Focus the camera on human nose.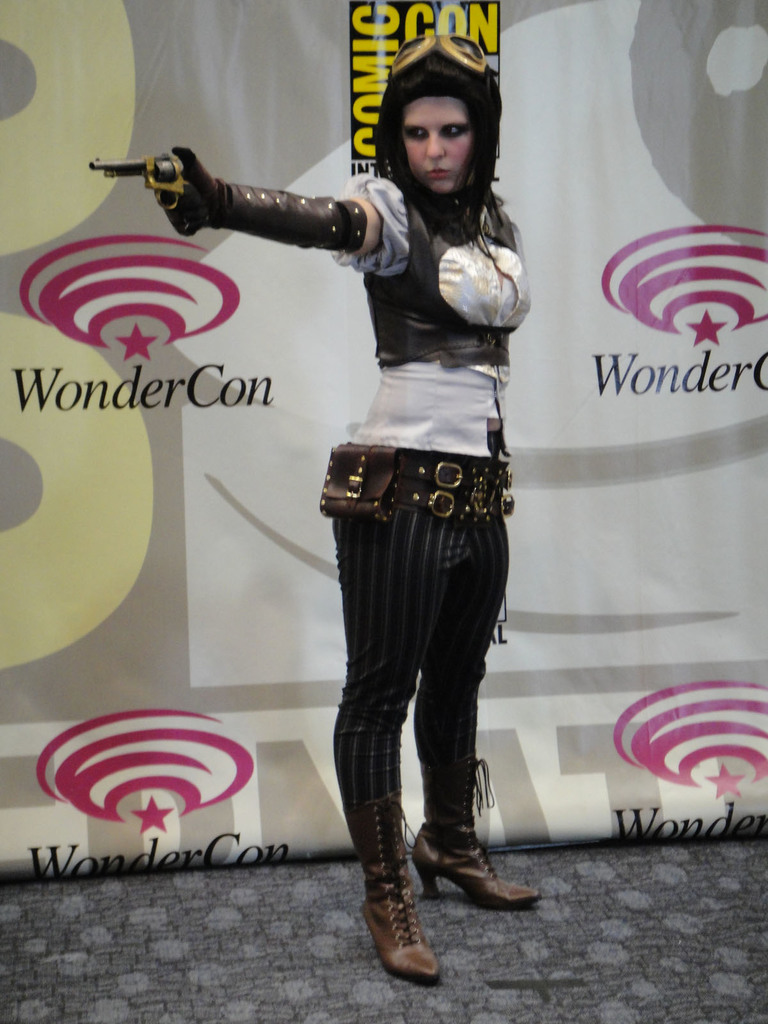
Focus region: [427, 132, 445, 156].
